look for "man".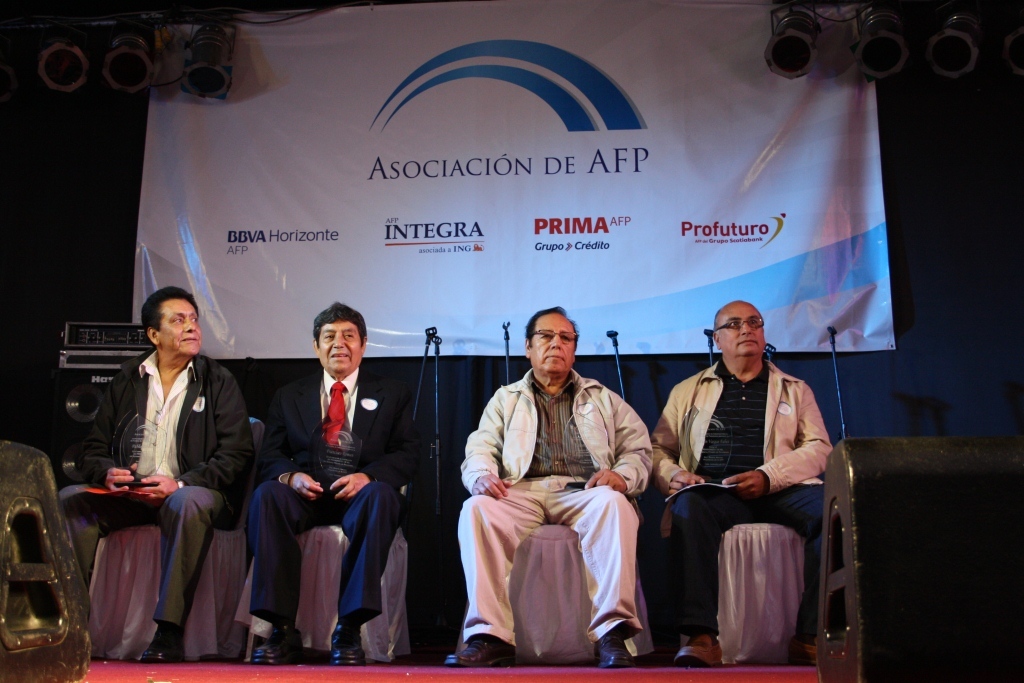
Found: box=[456, 302, 651, 669].
